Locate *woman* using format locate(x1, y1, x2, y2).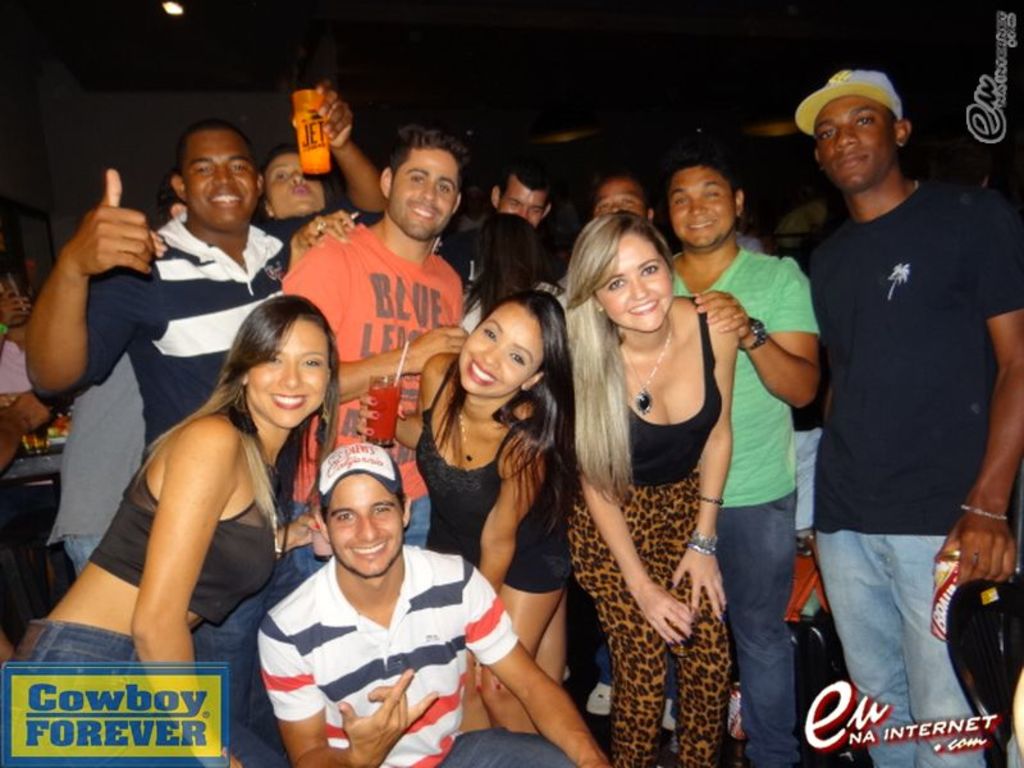
locate(545, 211, 758, 767).
